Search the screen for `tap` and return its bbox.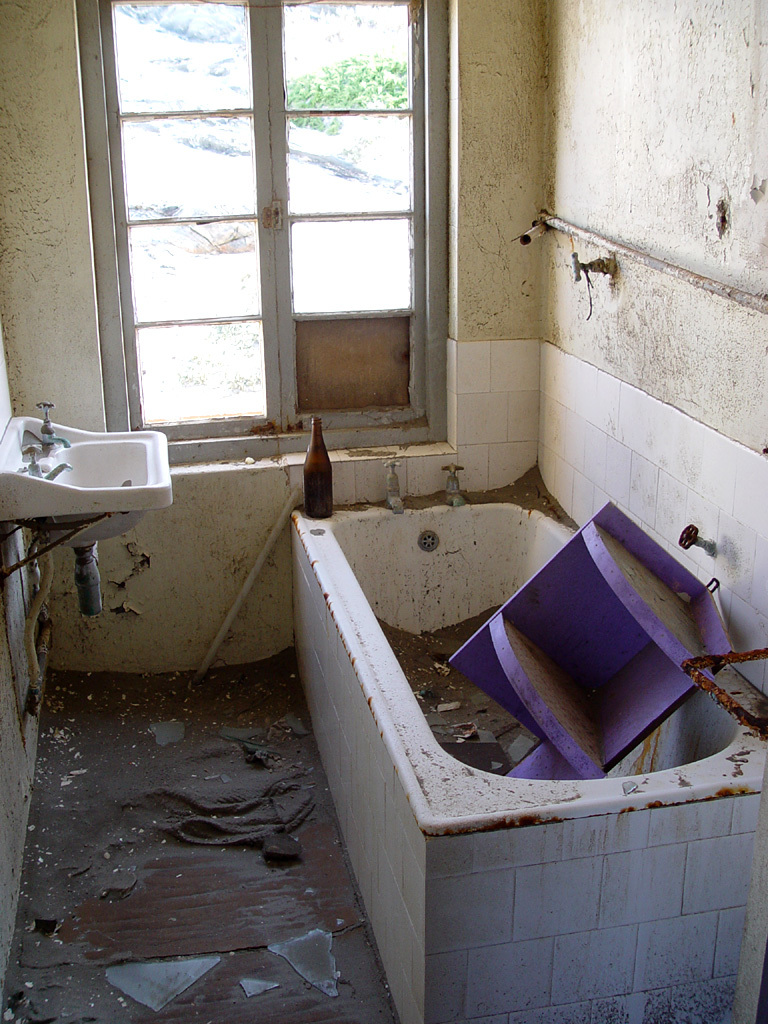
Found: <box>440,460,472,517</box>.
